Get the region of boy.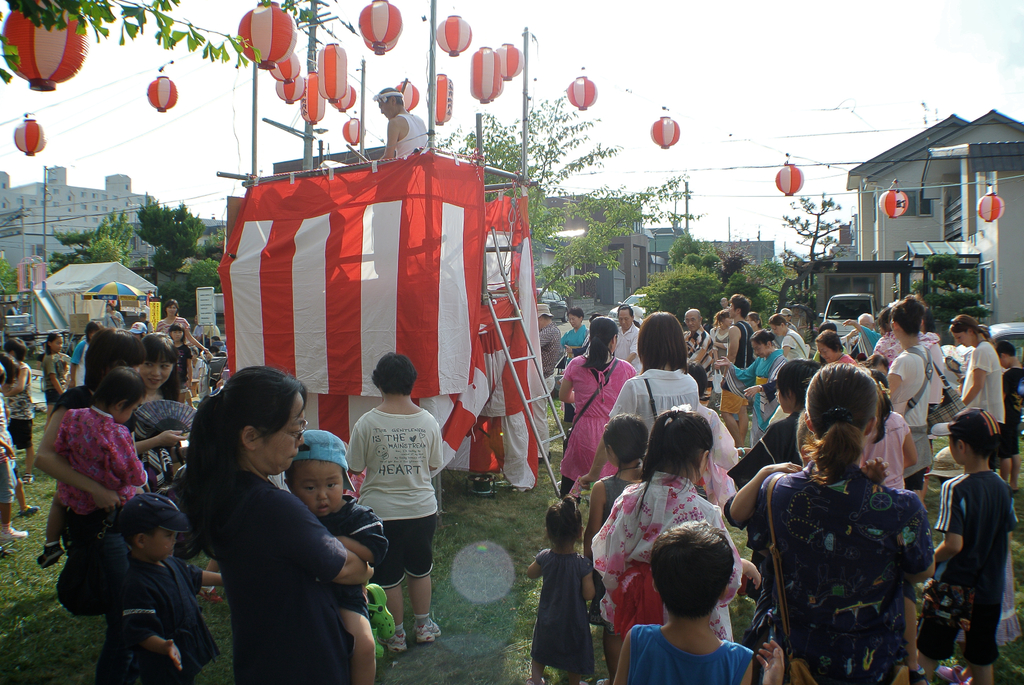
rect(989, 342, 1023, 483).
